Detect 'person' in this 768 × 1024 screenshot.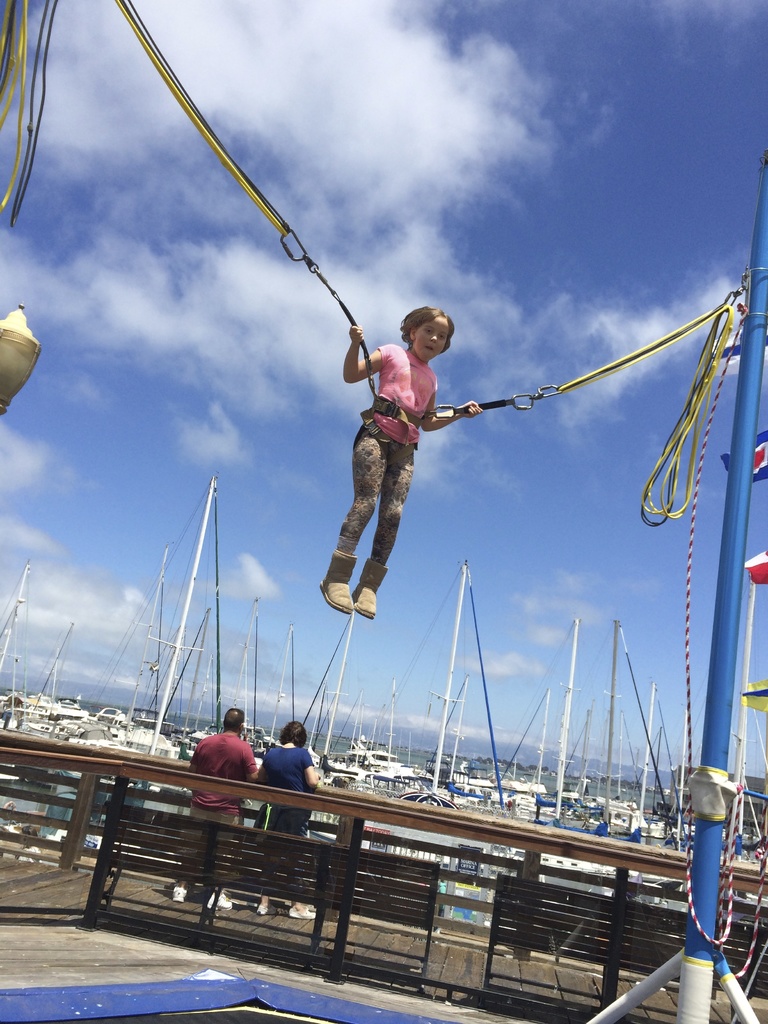
Detection: rect(338, 282, 460, 662).
